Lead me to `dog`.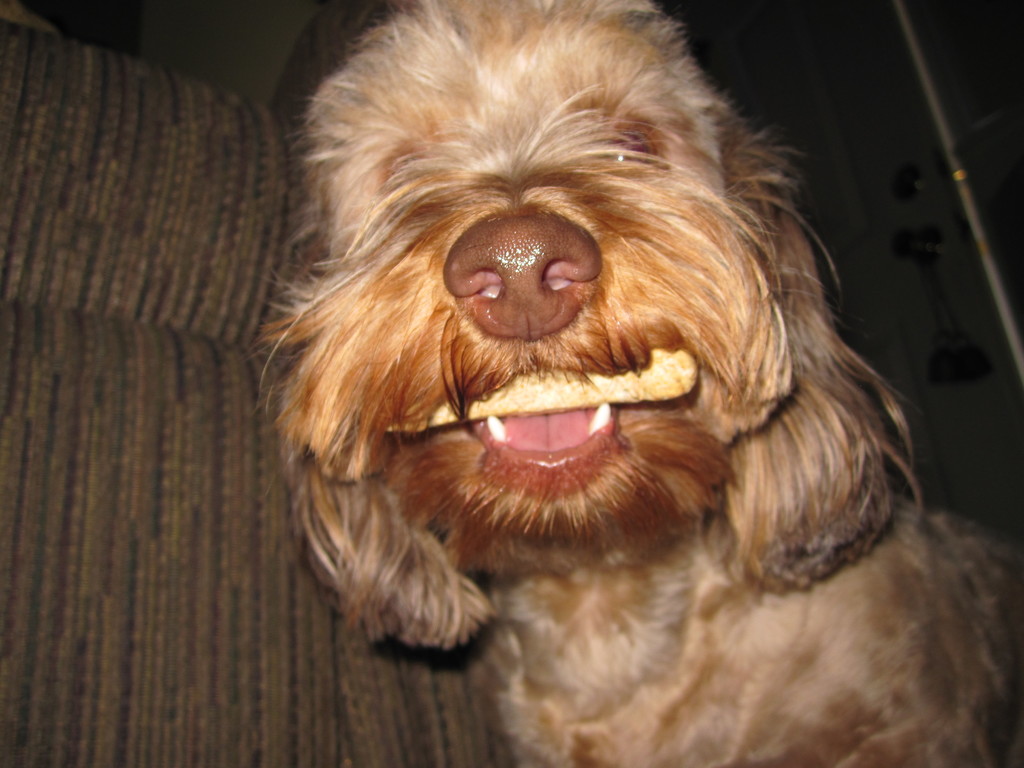
Lead to bbox(251, 0, 1023, 767).
